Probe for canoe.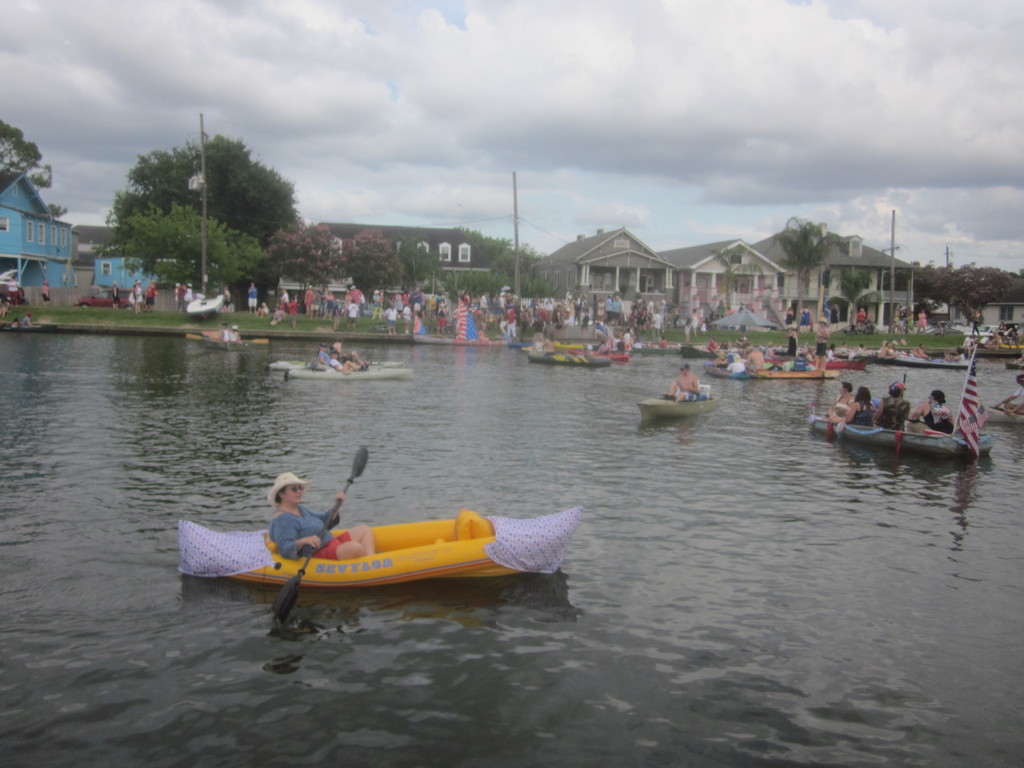
Probe result: x1=803 y1=410 x2=991 y2=458.
